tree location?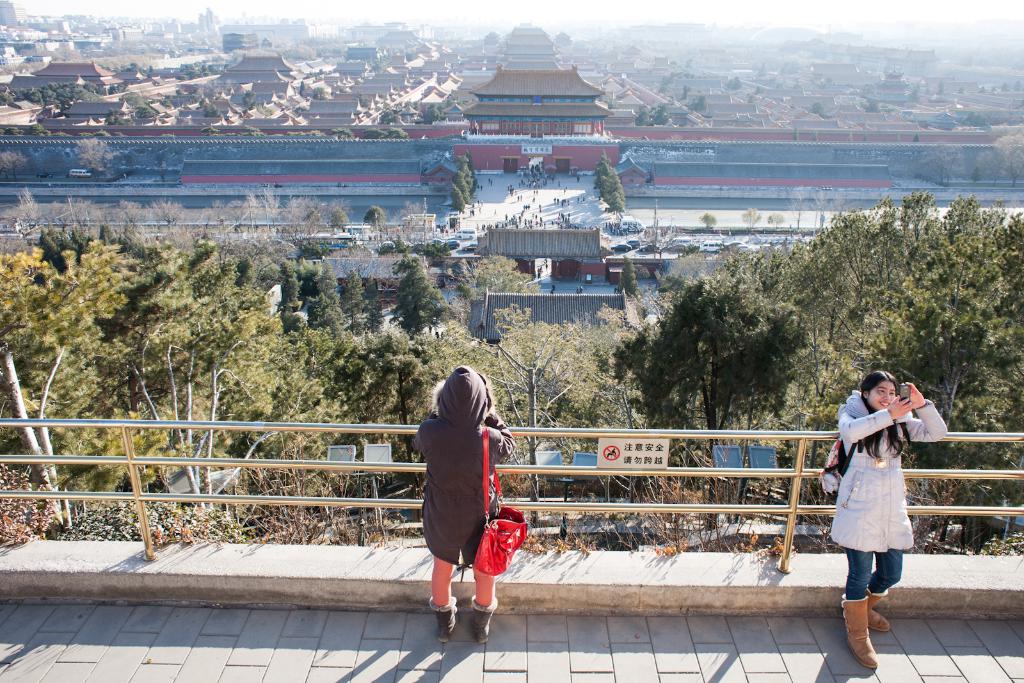
[left=138, top=104, right=161, bottom=120]
